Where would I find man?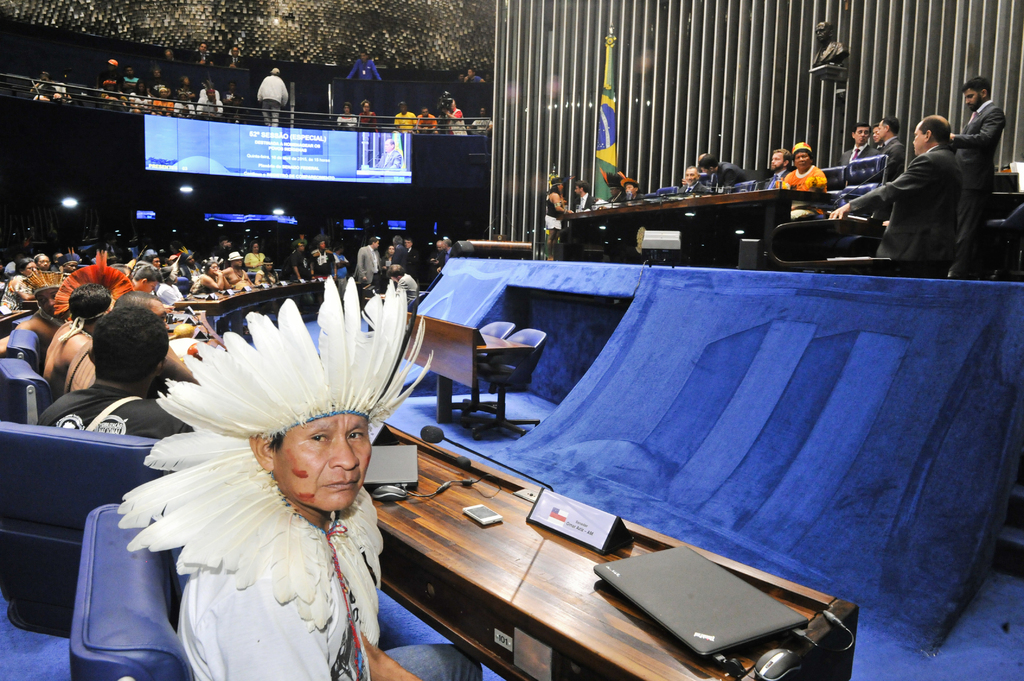
At bbox(394, 104, 413, 131).
